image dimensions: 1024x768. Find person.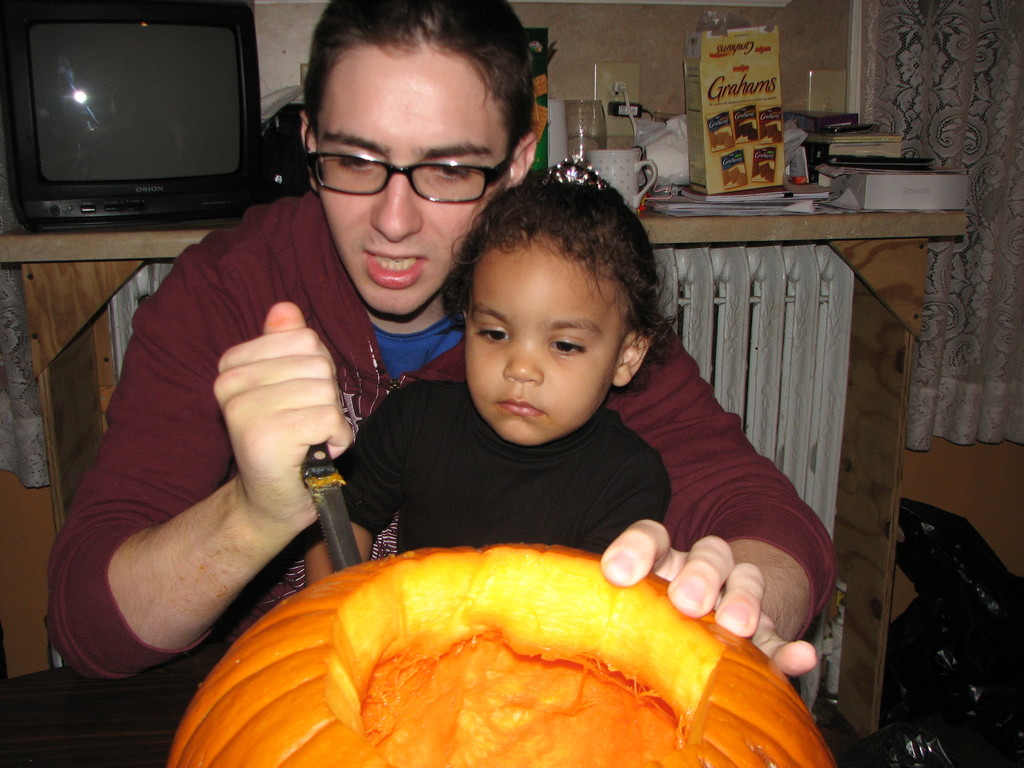
52/0/838/689.
